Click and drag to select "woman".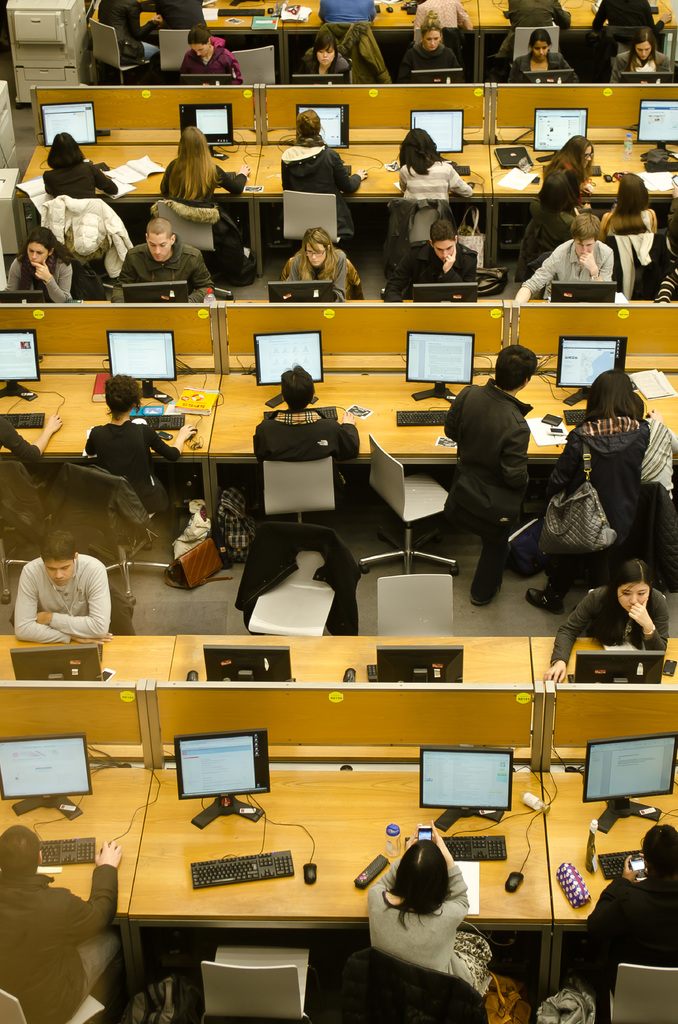
Selection: locate(544, 551, 672, 684).
